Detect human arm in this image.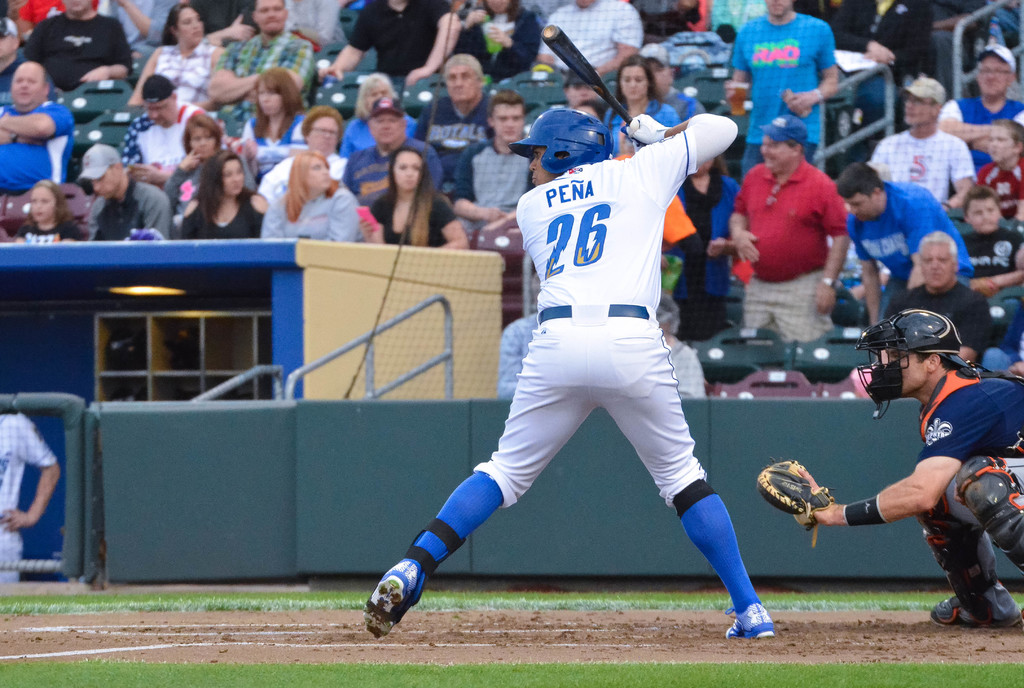
Detection: bbox(787, 393, 991, 520).
